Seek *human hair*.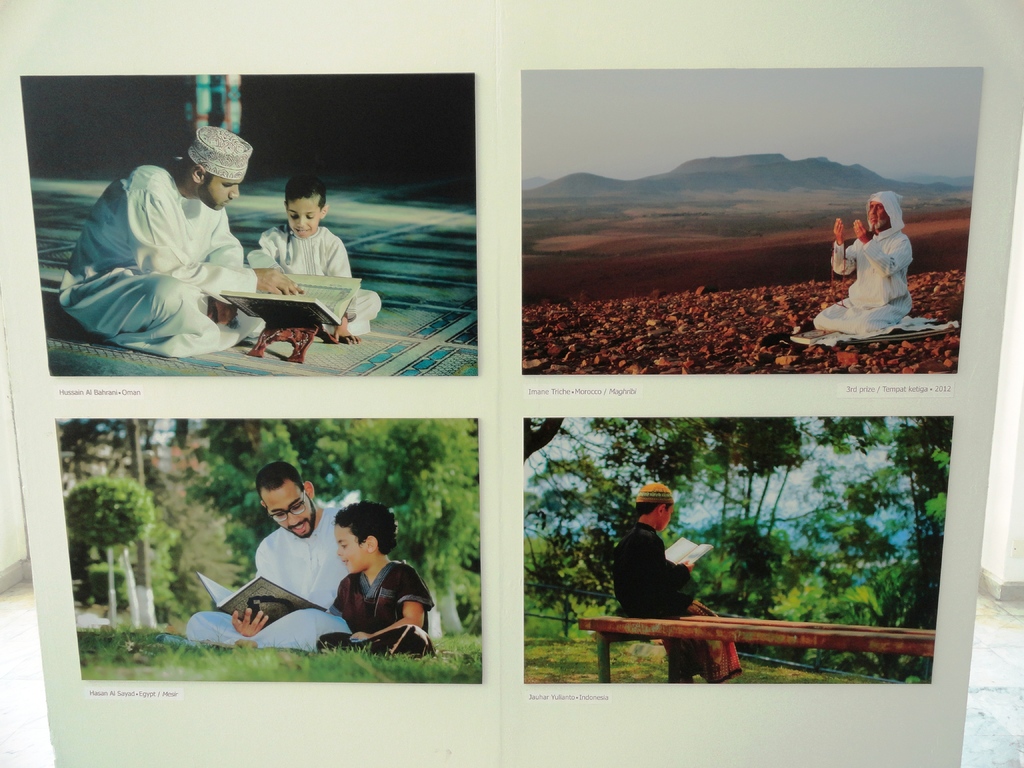
[left=332, top=500, right=399, bottom=558].
